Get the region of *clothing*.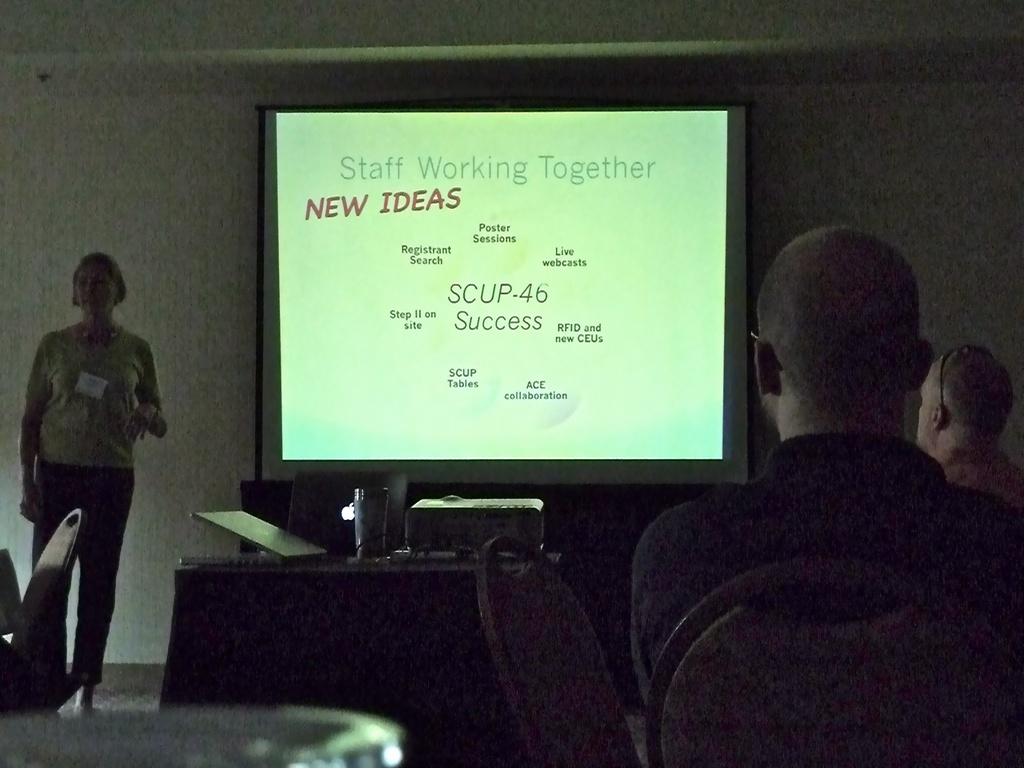
box=[16, 316, 150, 694].
